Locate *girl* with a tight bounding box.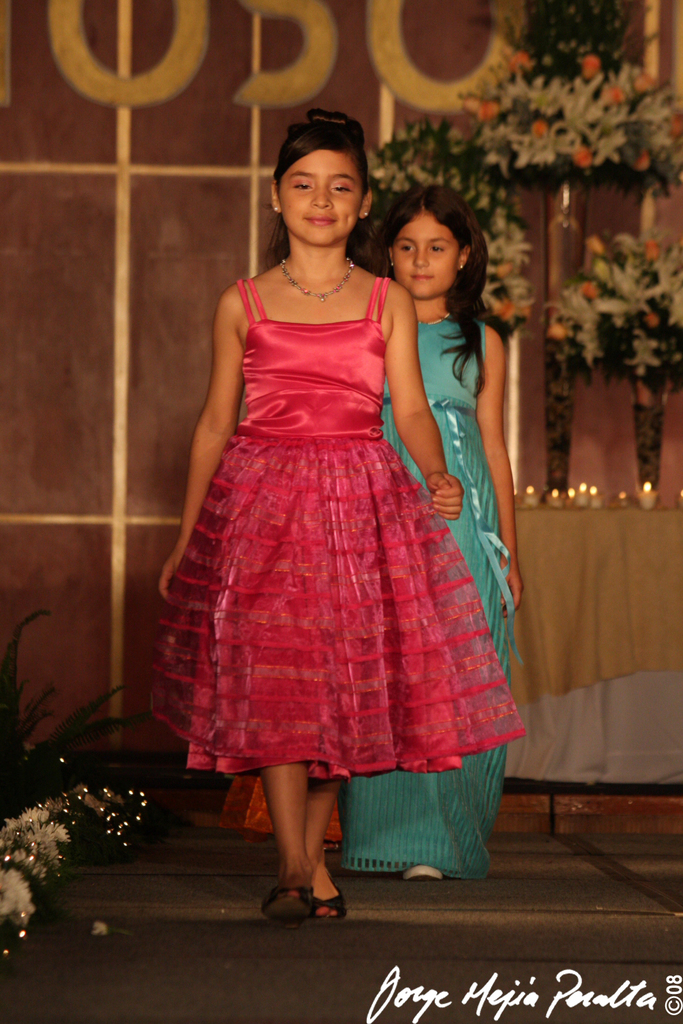
[331,186,527,877].
